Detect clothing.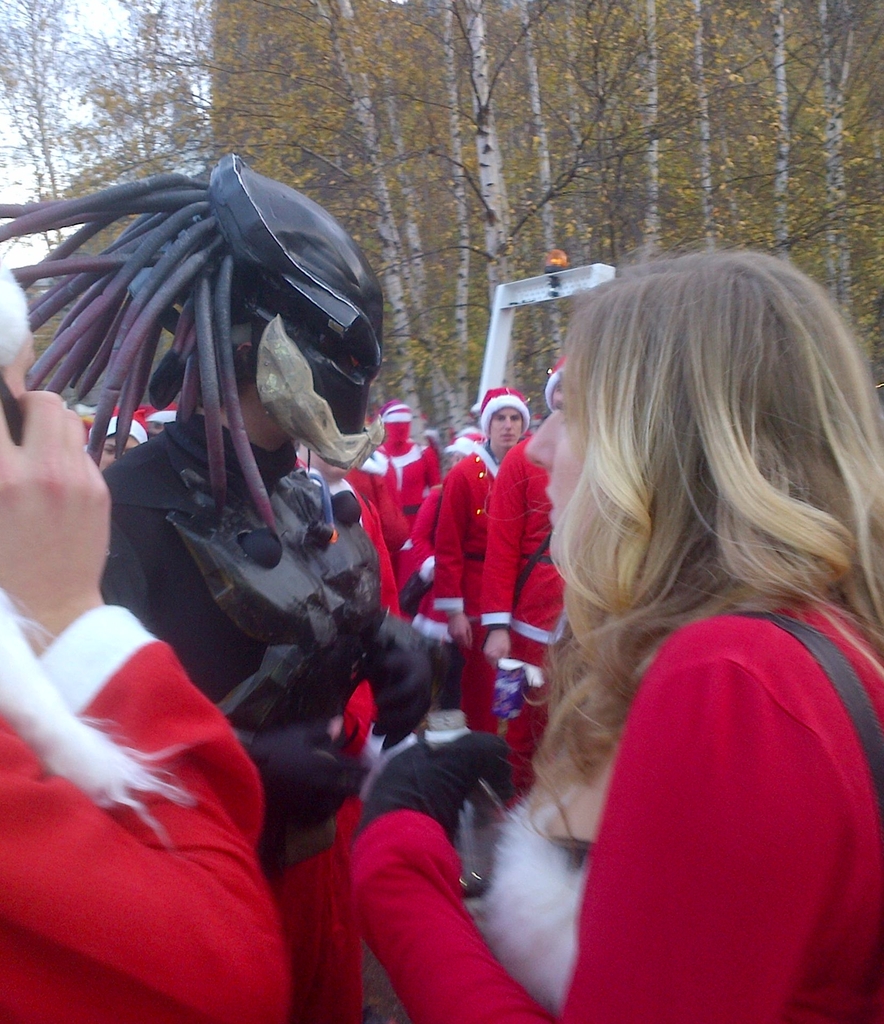
Detected at left=22, top=494, right=298, bottom=996.
